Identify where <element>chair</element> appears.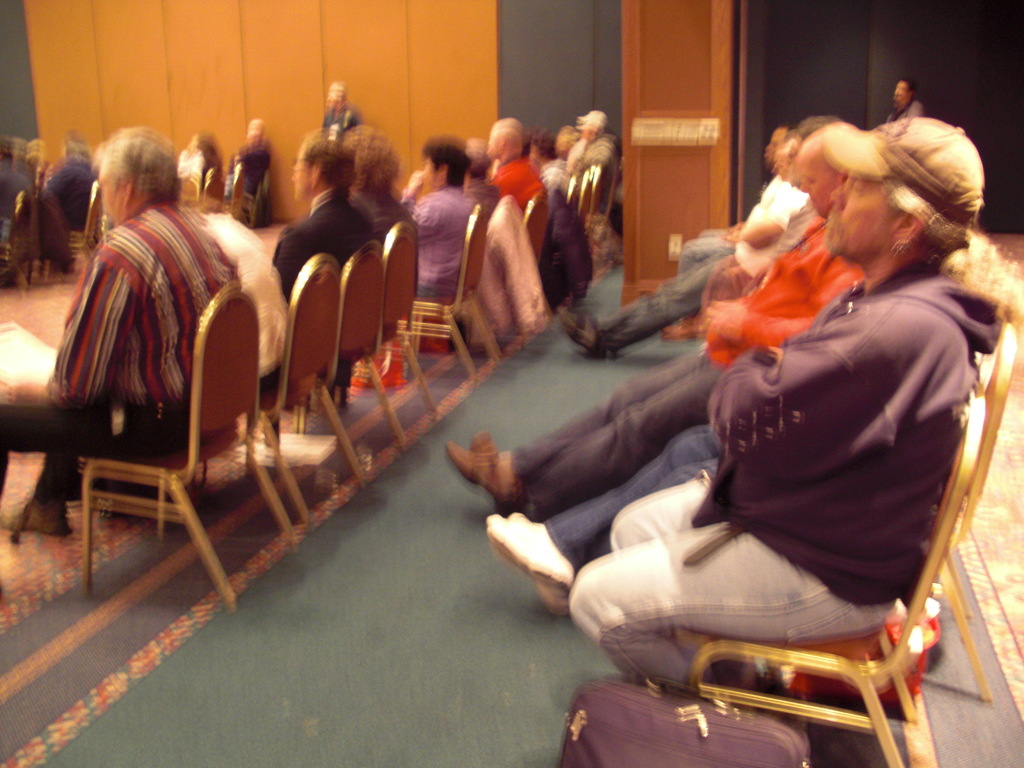
Appears at (x1=226, y1=160, x2=244, y2=226).
